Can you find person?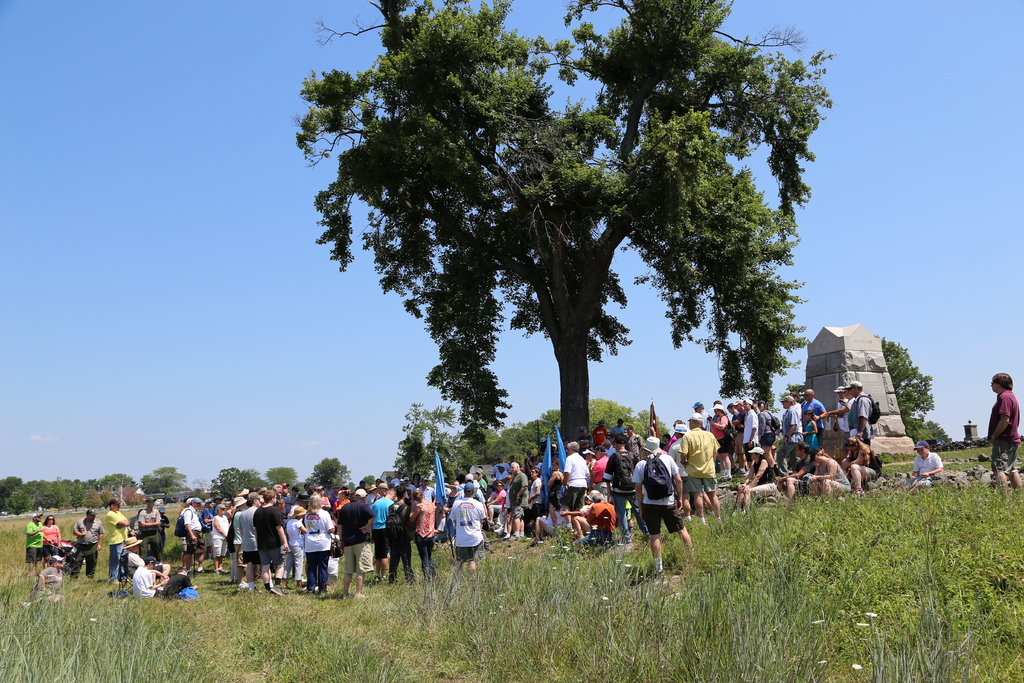
Yes, bounding box: BBox(739, 445, 787, 502).
